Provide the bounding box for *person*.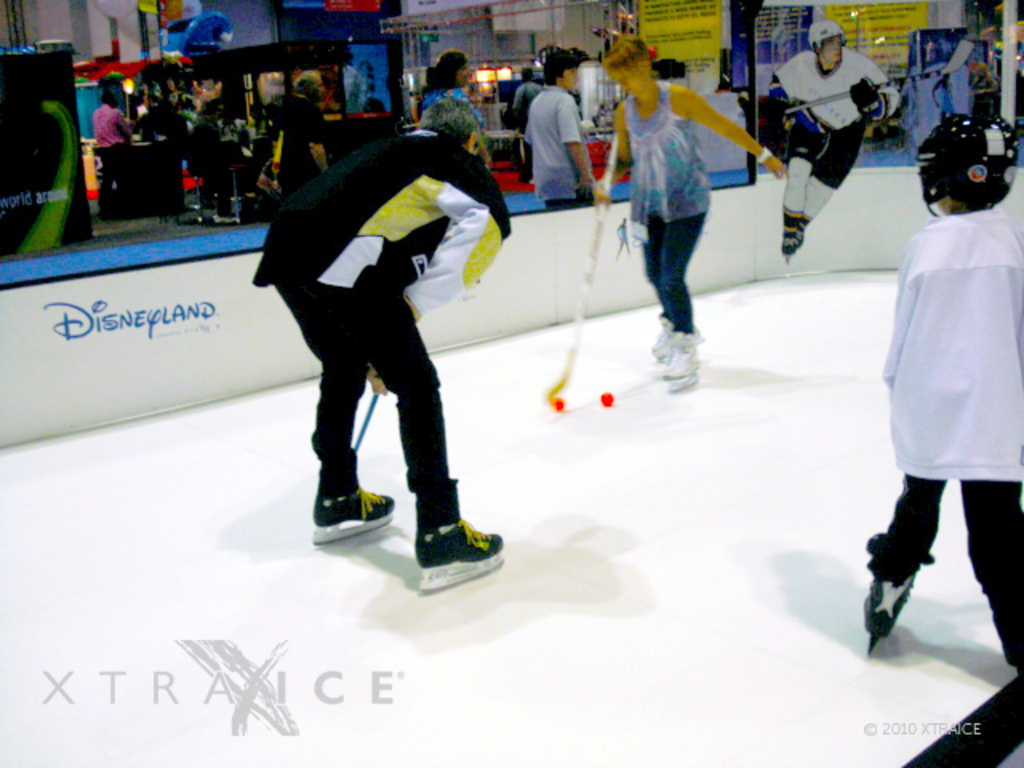
862, 112, 1022, 686.
